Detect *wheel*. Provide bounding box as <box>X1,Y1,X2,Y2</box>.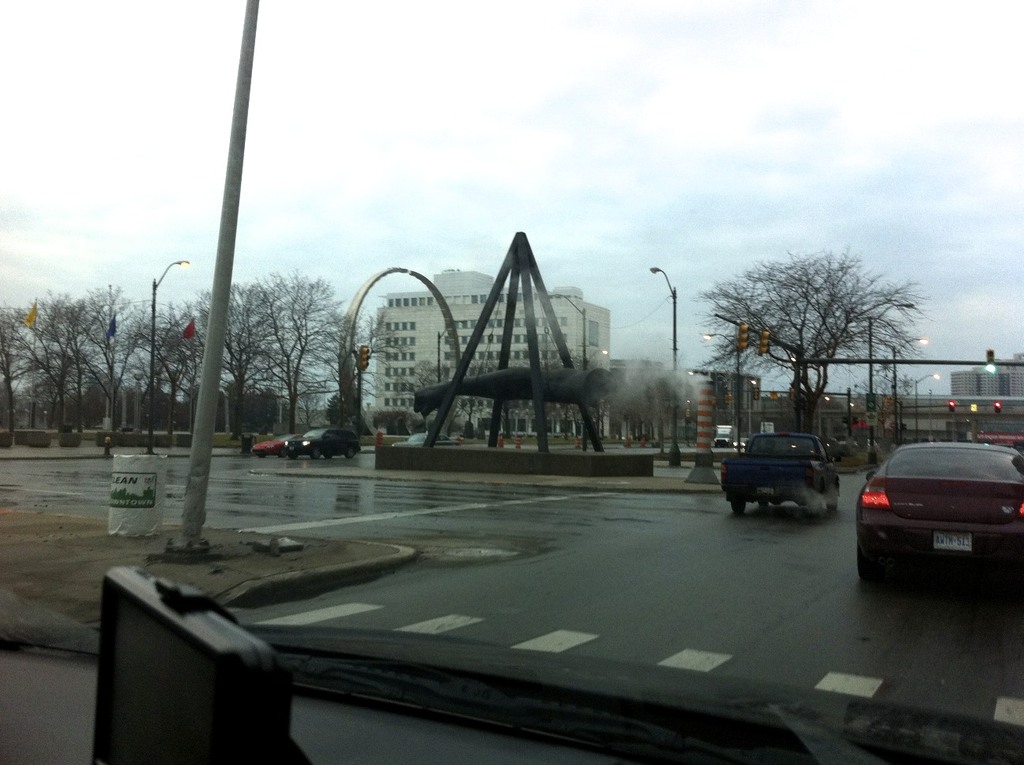
<box>260,450,267,457</box>.
